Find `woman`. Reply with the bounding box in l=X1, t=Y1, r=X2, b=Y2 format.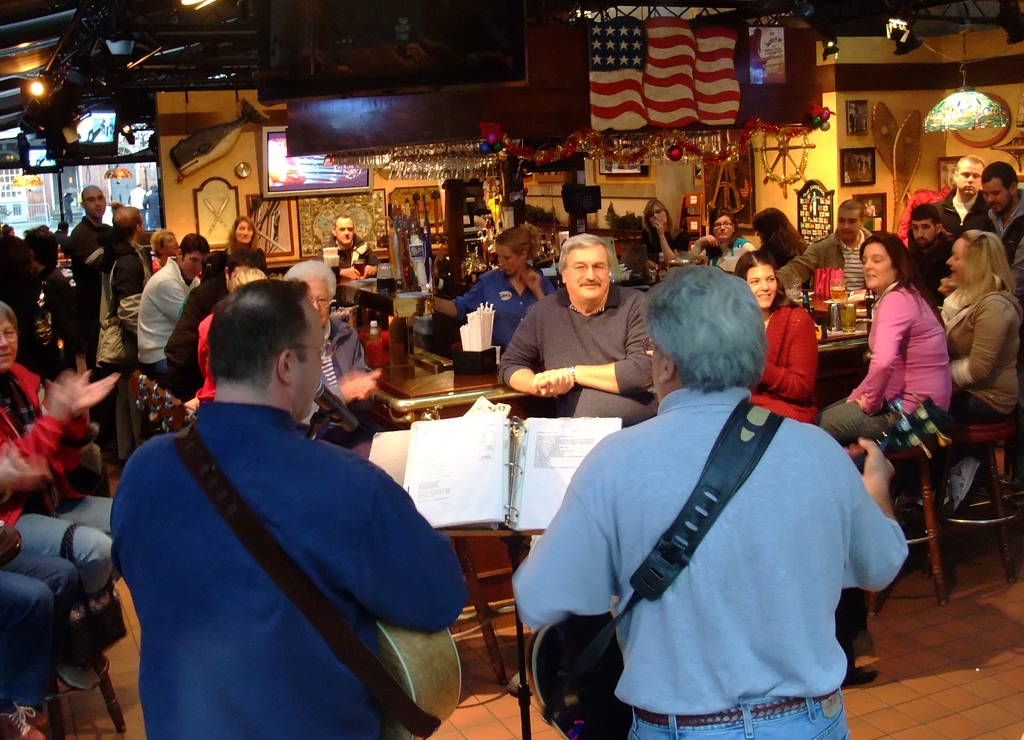
l=893, t=230, r=1020, b=552.
